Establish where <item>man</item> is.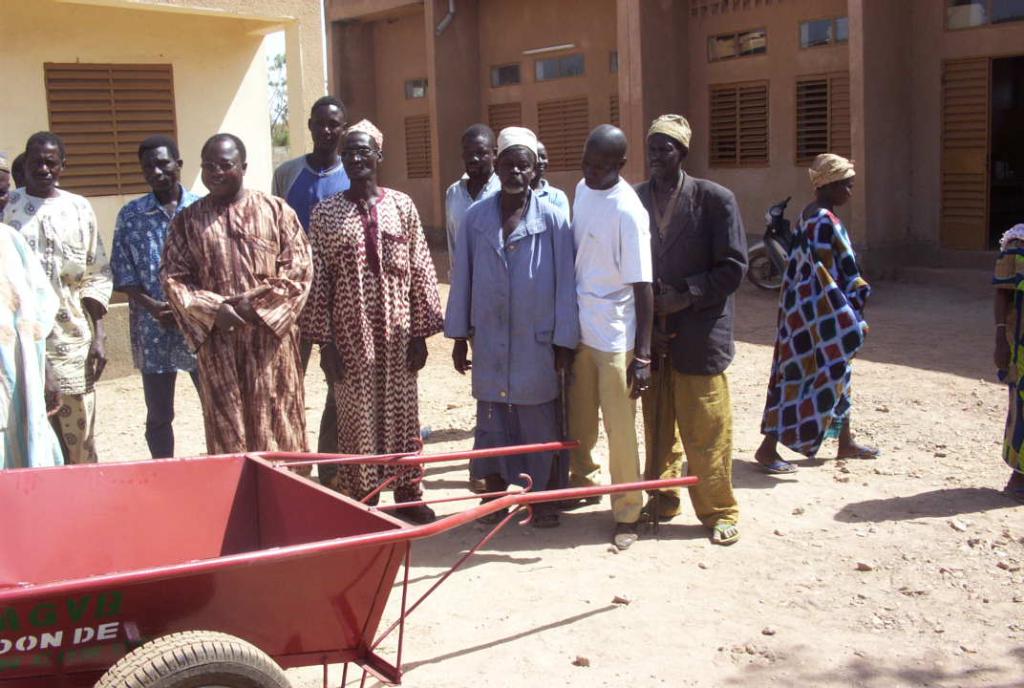
Established at bbox=[298, 121, 439, 526].
